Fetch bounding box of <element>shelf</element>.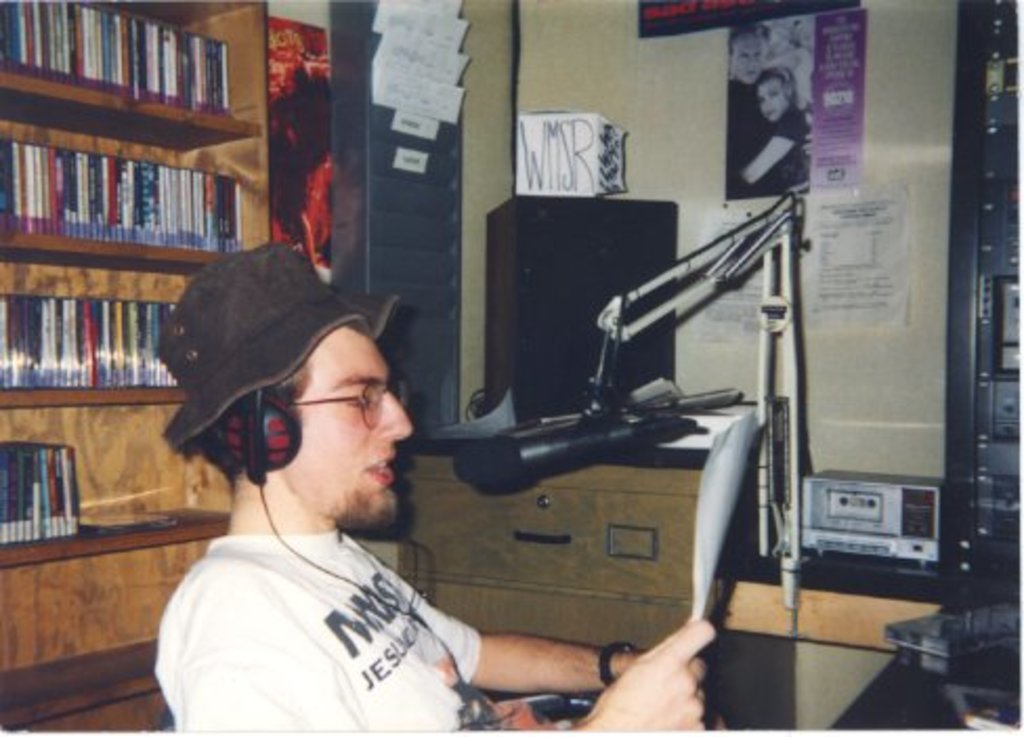
Bbox: box=[0, 401, 248, 521].
